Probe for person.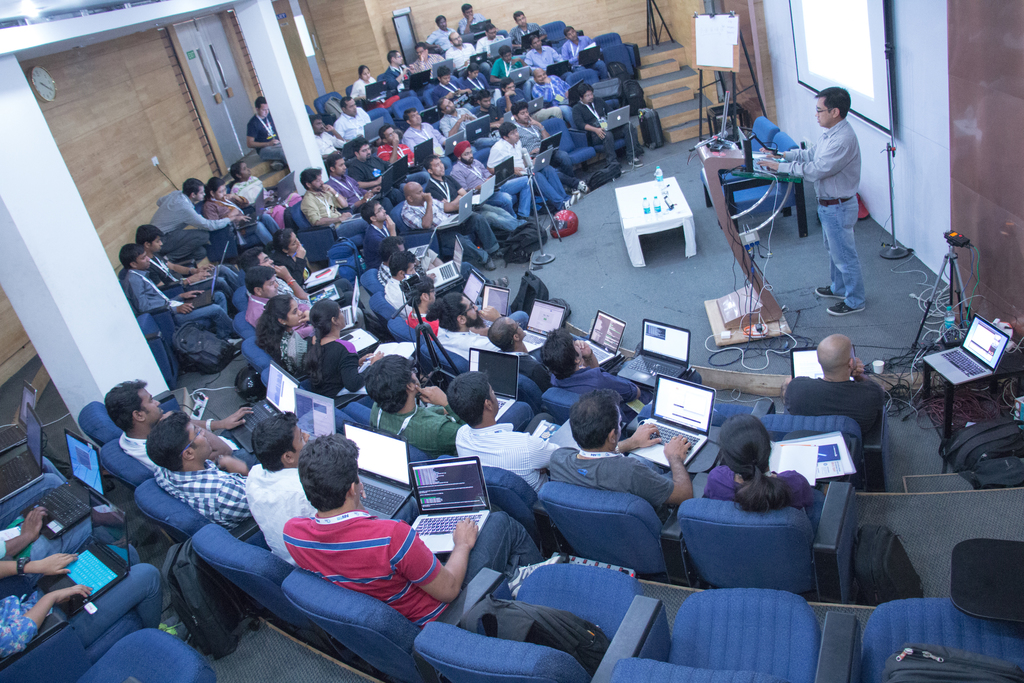
Probe result: bbox=(546, 383, 706, 520).
